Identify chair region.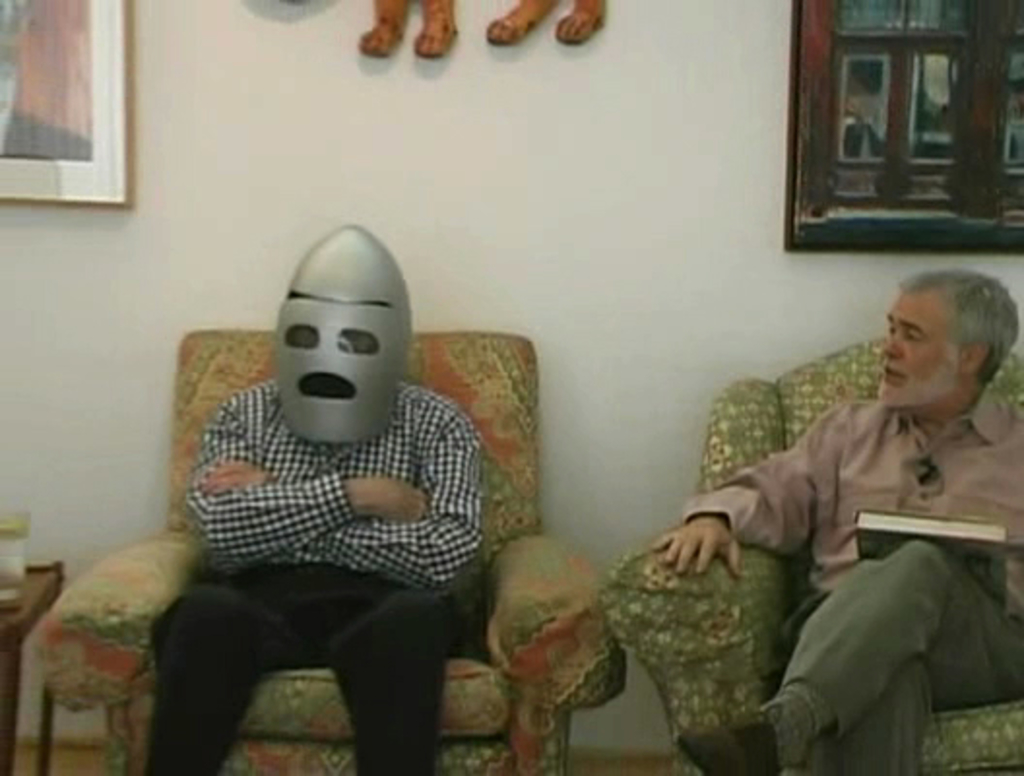
Region: [599, 338, 1022, 774].
